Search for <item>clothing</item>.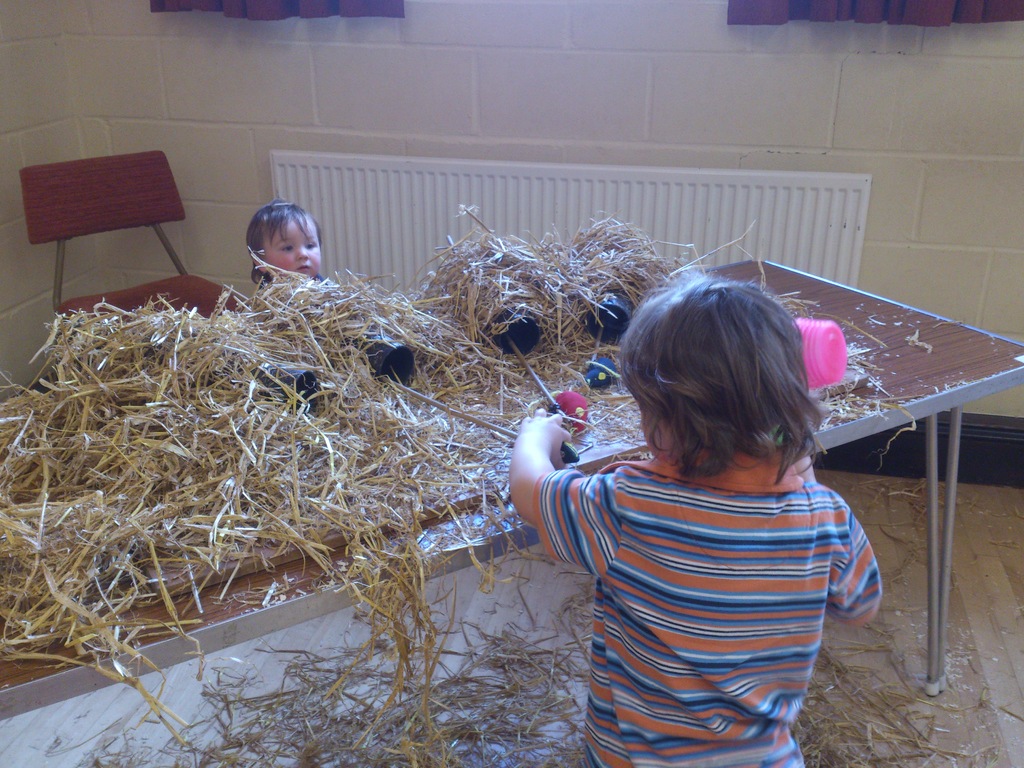
Found at <box>538,437,895,767</box>.
